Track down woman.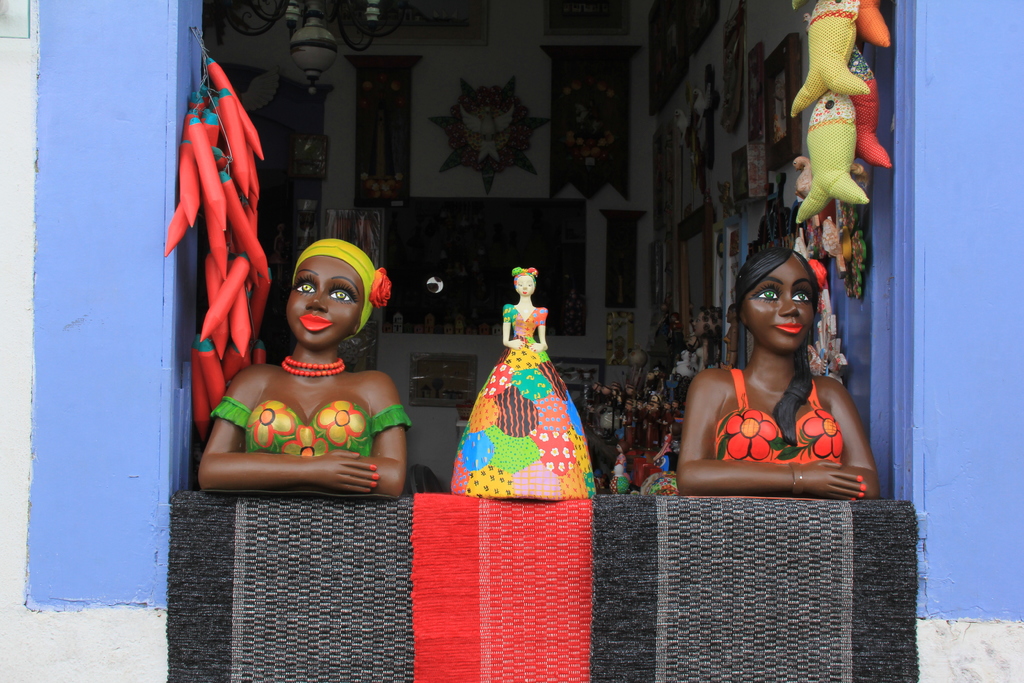
Tracked to box(669, 206, 877, 514).
